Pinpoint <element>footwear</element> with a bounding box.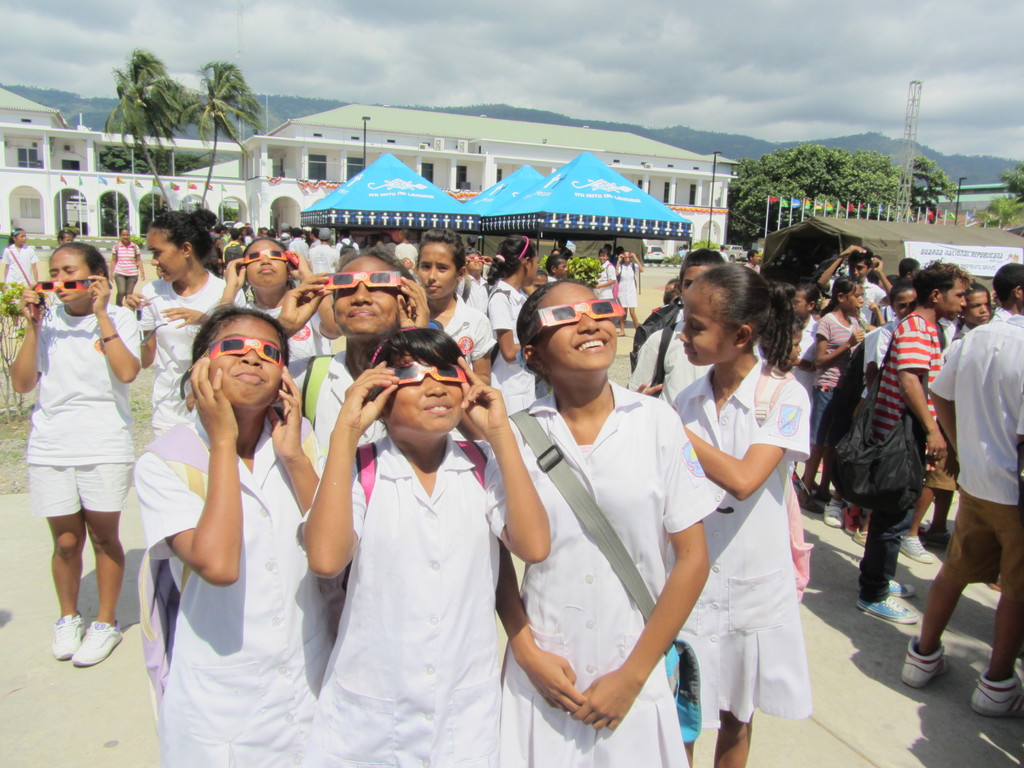
(x1=897, y1=634, x2=952, y2=692).
